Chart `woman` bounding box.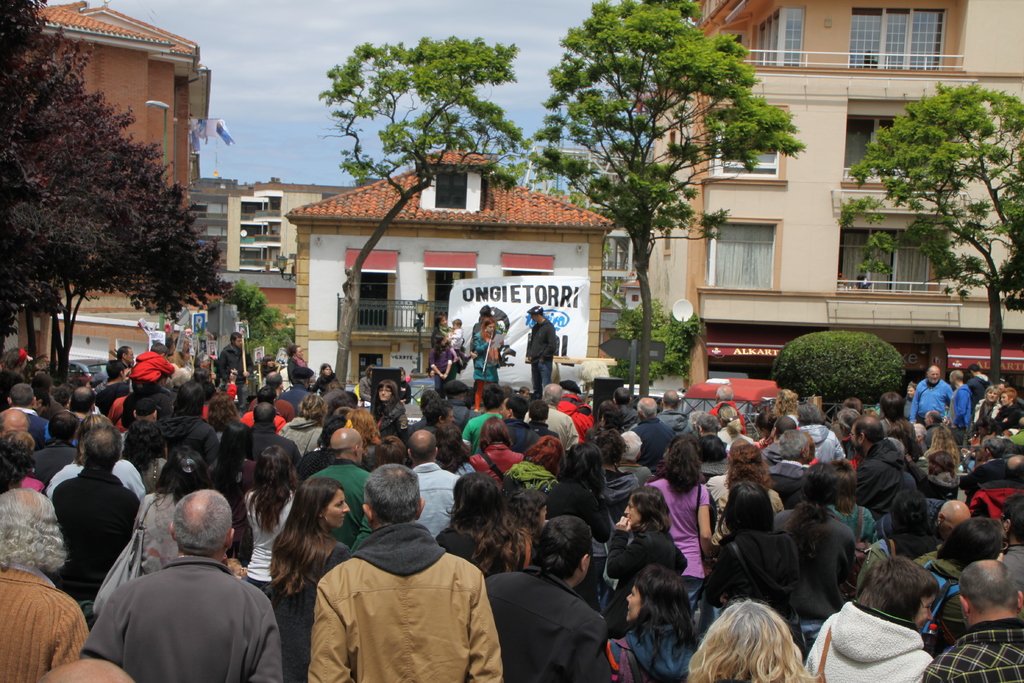
Charted: BBox(974, 384, 1003, 436).
